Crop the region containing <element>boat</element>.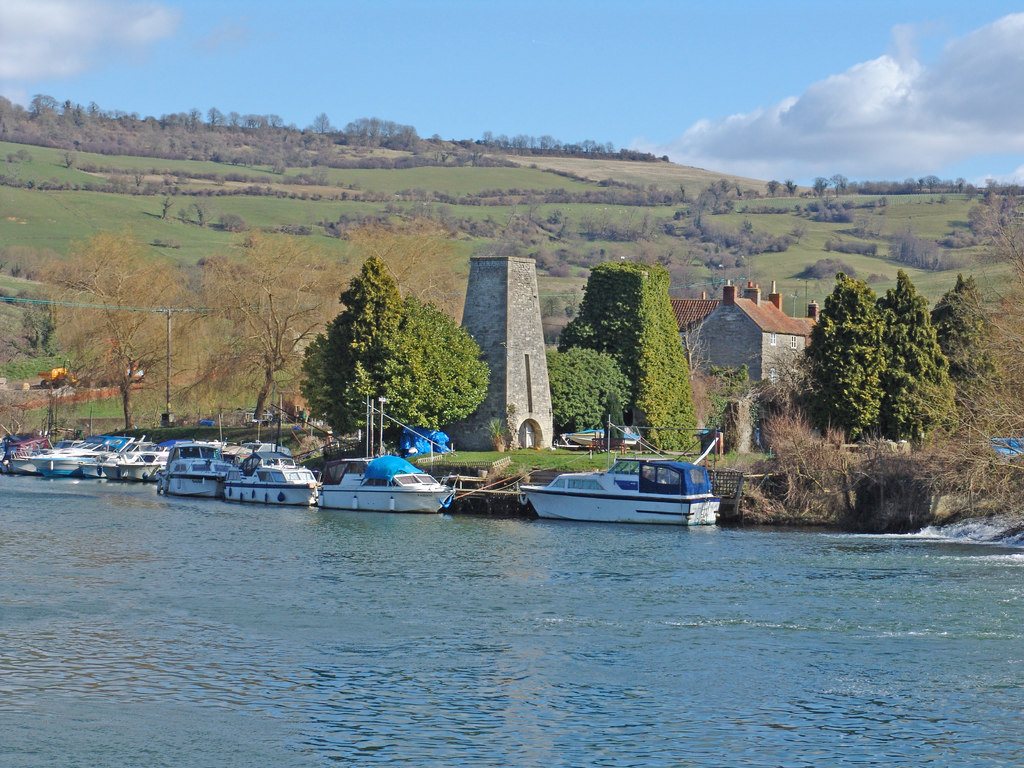
Crop region: BBox(316, 449, 451, 515).
